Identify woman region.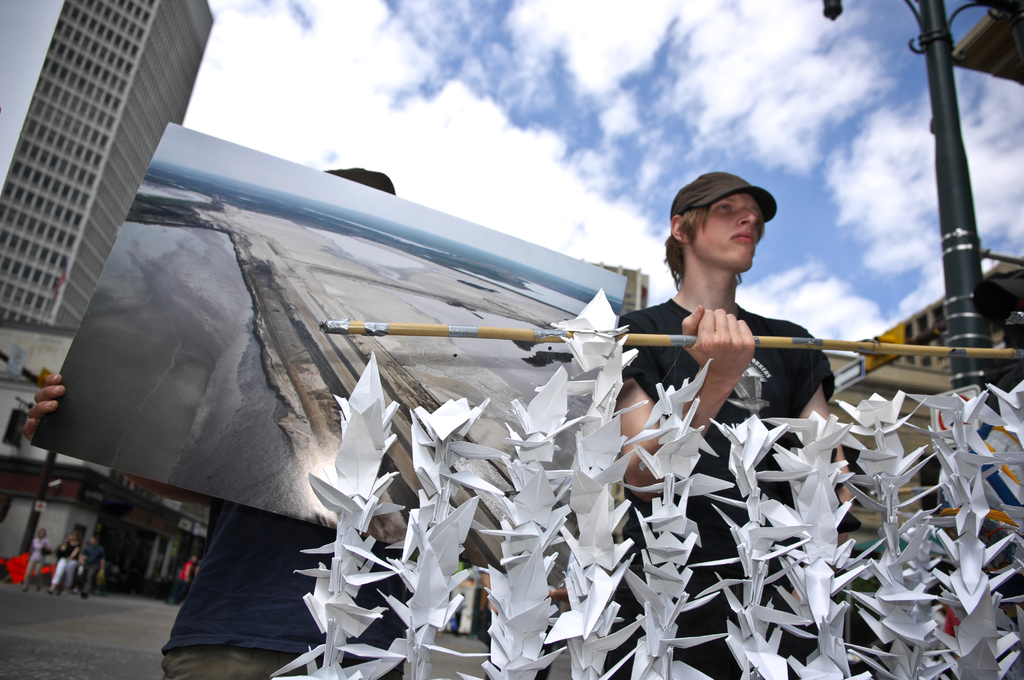
Region: l=22, t=530, r=50, b=595.
